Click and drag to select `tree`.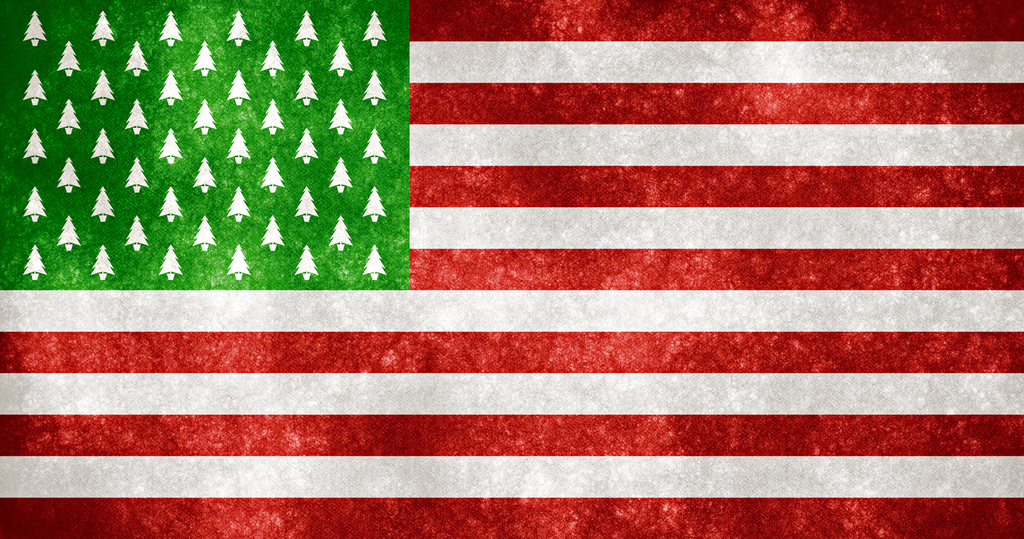
Selection: (x1=225, y1=245, x2=251, y2=275).
